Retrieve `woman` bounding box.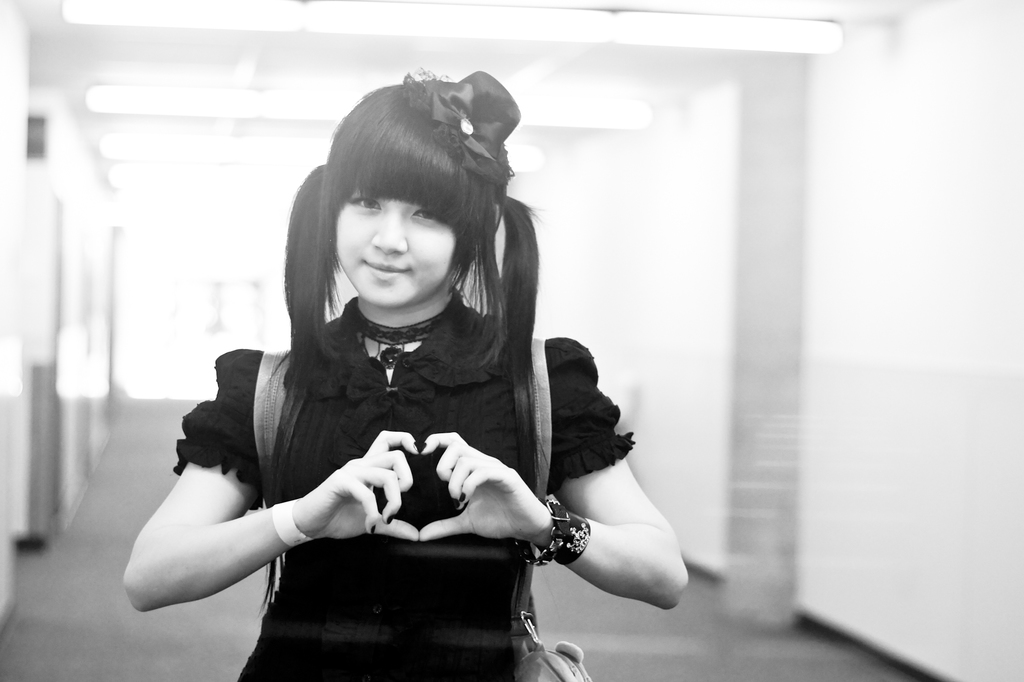
Bounding box: detection(159, 105, 687, 672).
